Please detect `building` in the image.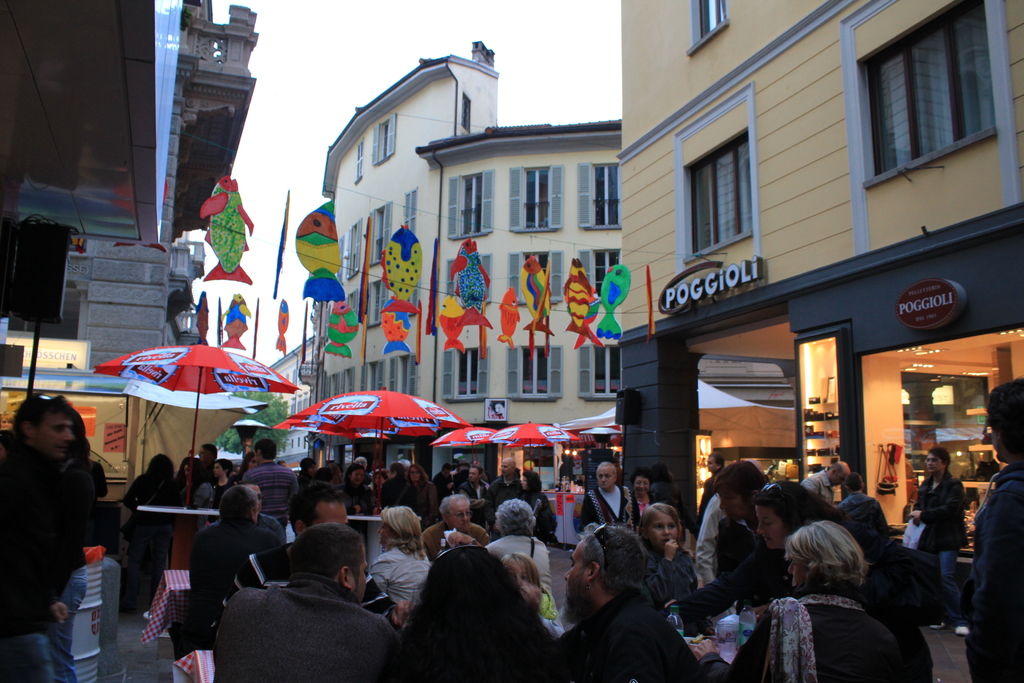
BBox(0, 0, 263, 500).
